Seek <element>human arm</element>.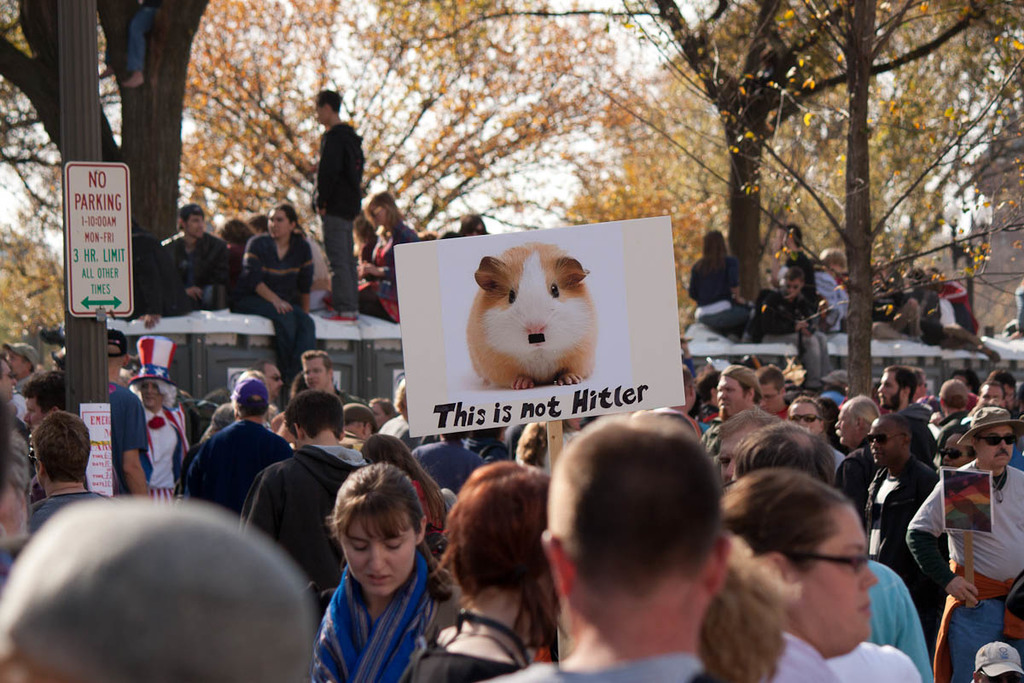
pyautogui.locateOnScreen(905, 479, 982, 610).
